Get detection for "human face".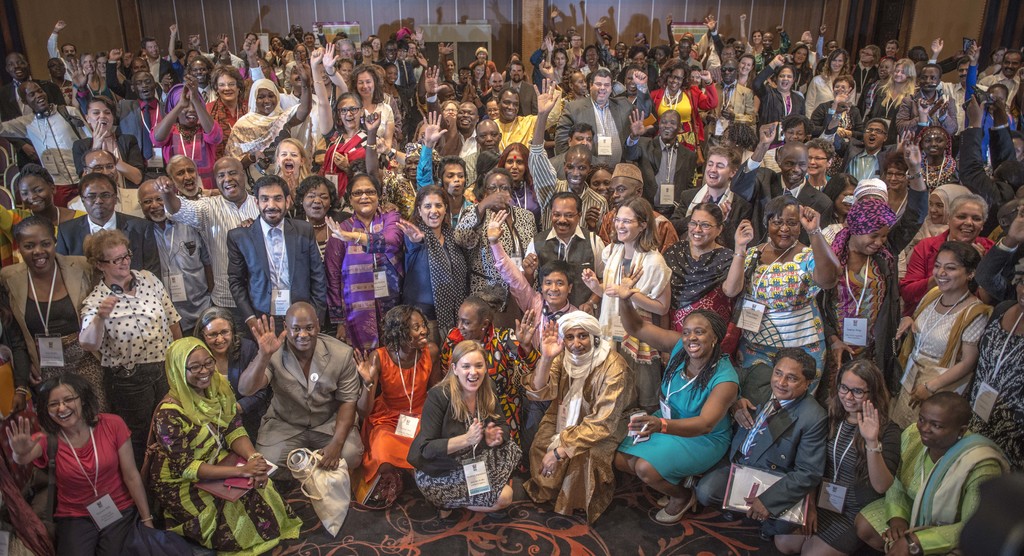
Detection: {"x1": 692, "y1": 208, "x2": 714, "y2": 243}.
